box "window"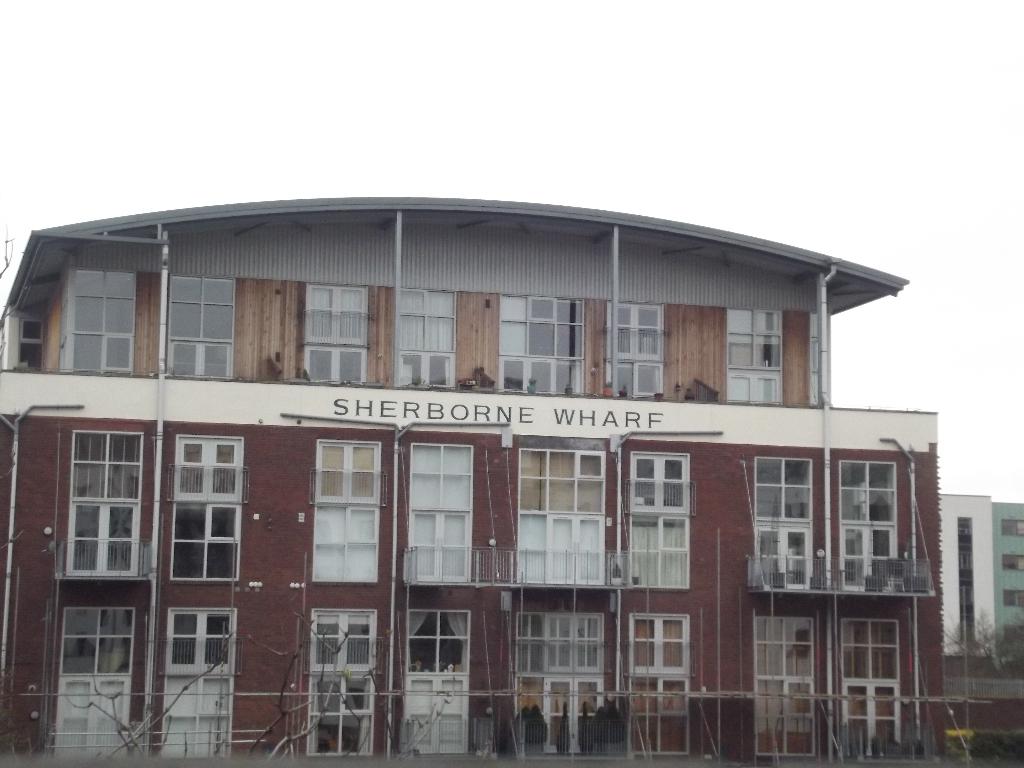
<region>625, 611, 691, 754</region>
